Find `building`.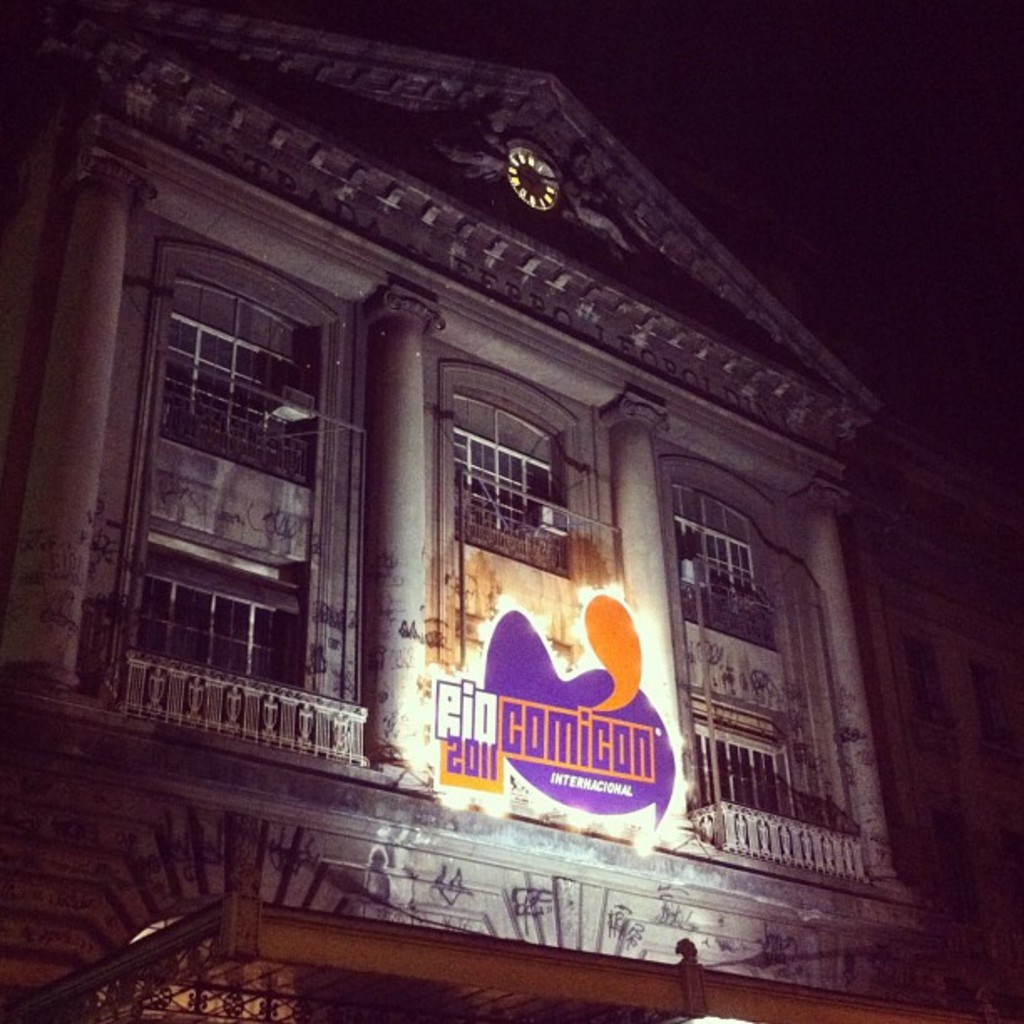
BBox(0, 0, 1022, 1022).
